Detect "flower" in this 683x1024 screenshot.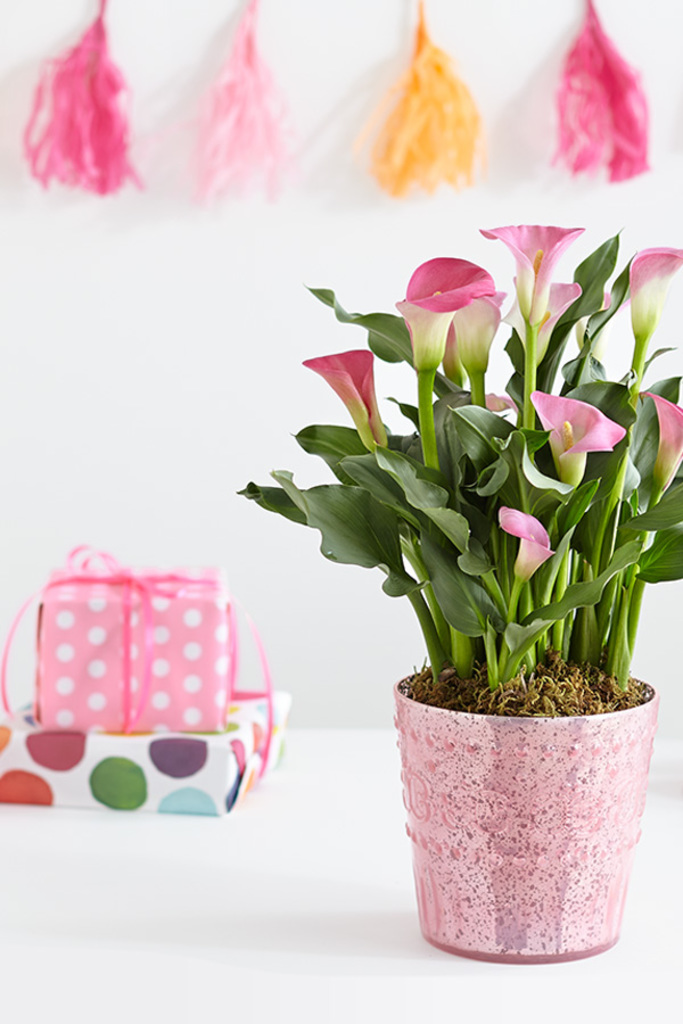
Detection: (left=494, top=504, right=557, bottom=583).
